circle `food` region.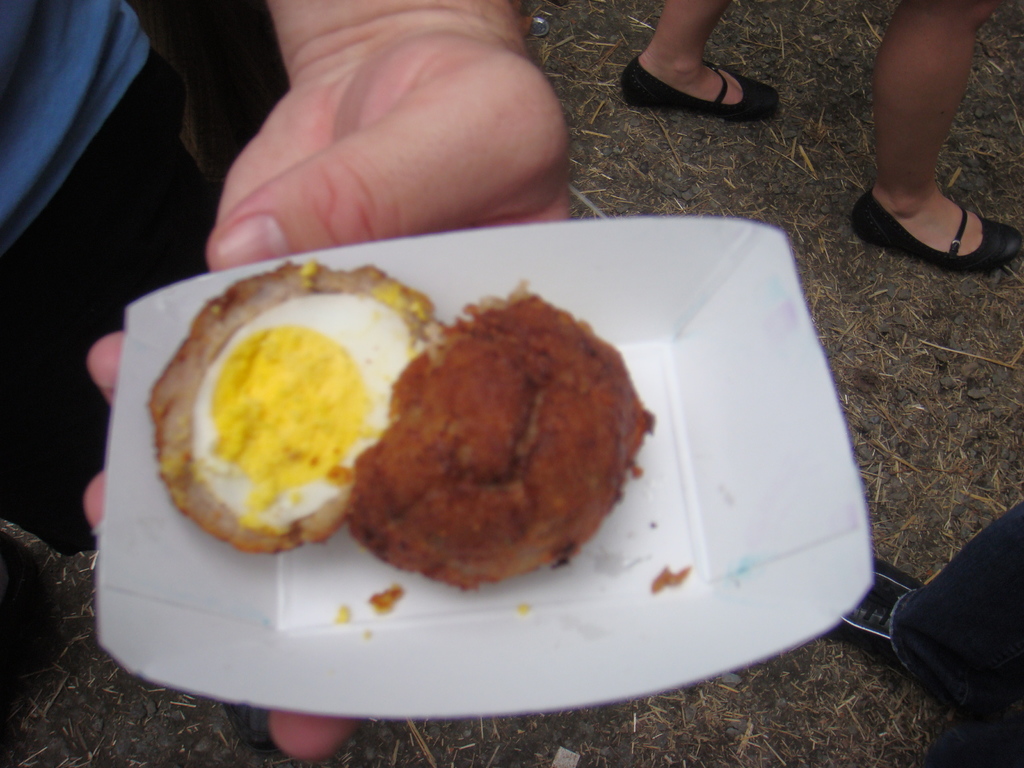
Region: rect(144, 266, 440, 549).
